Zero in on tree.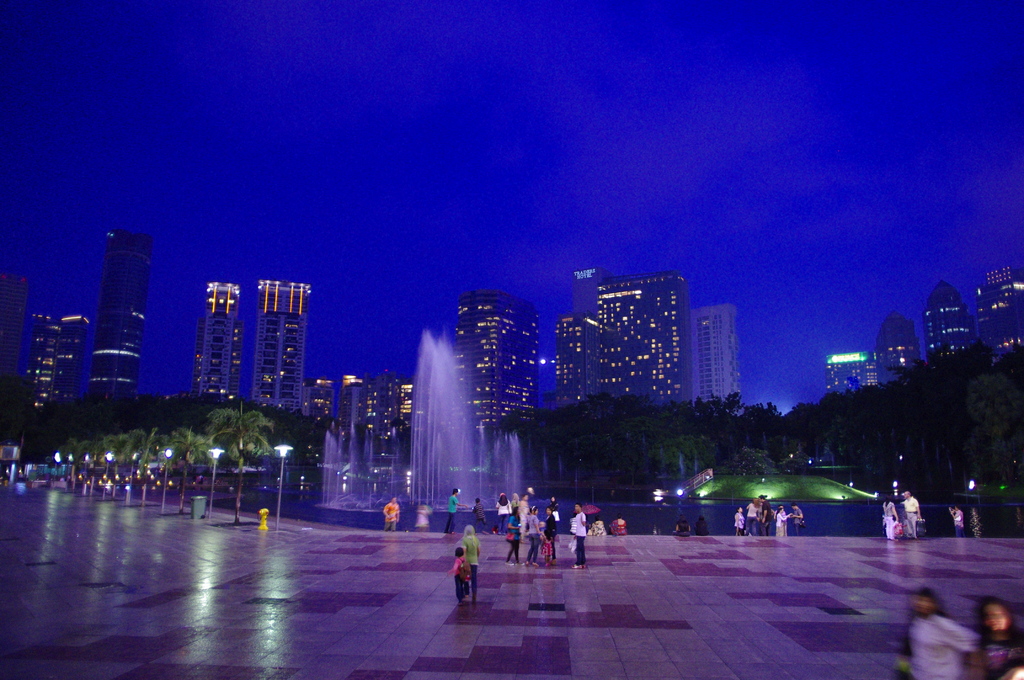
Zeroed in: l=138, t=426, r=170, b=492.
